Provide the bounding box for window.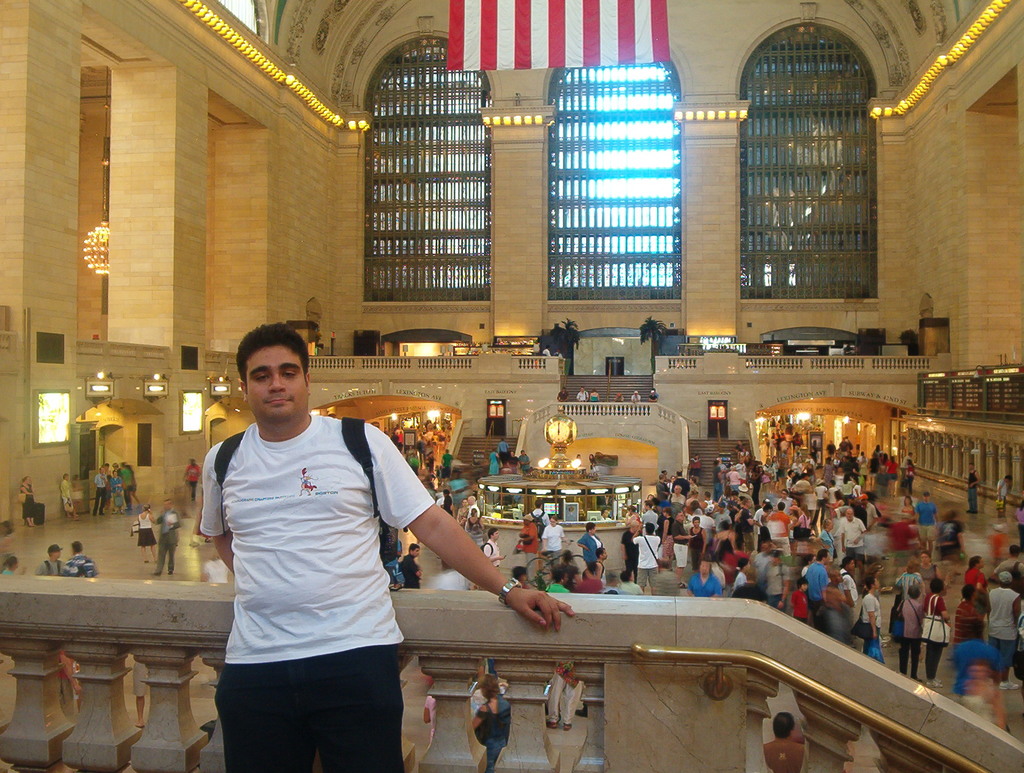
(218,2,261,37).
